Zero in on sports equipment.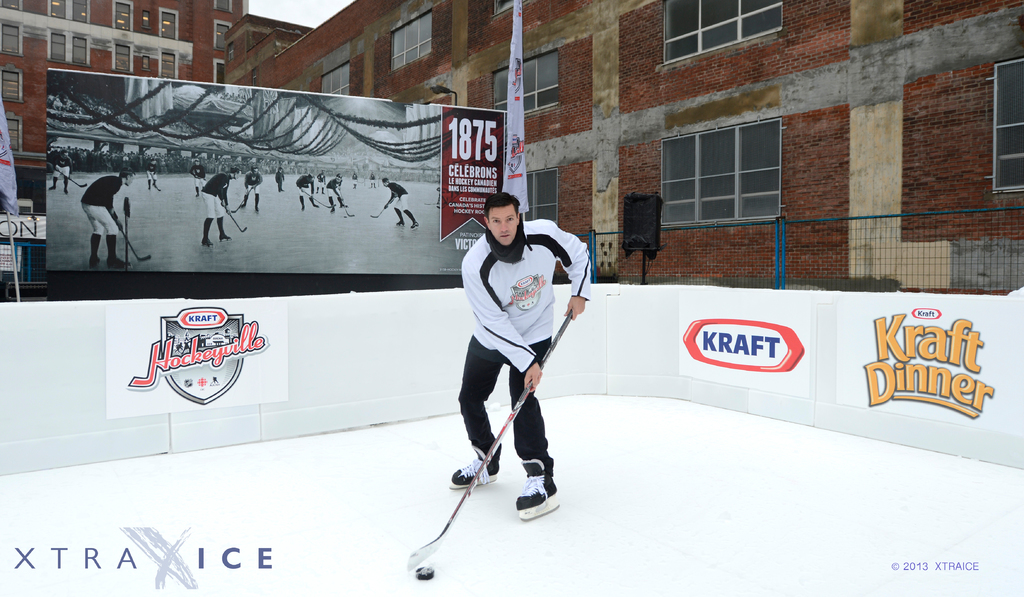
Zeroed in: <bbox>451, 443, 501, 484</bbox>.
